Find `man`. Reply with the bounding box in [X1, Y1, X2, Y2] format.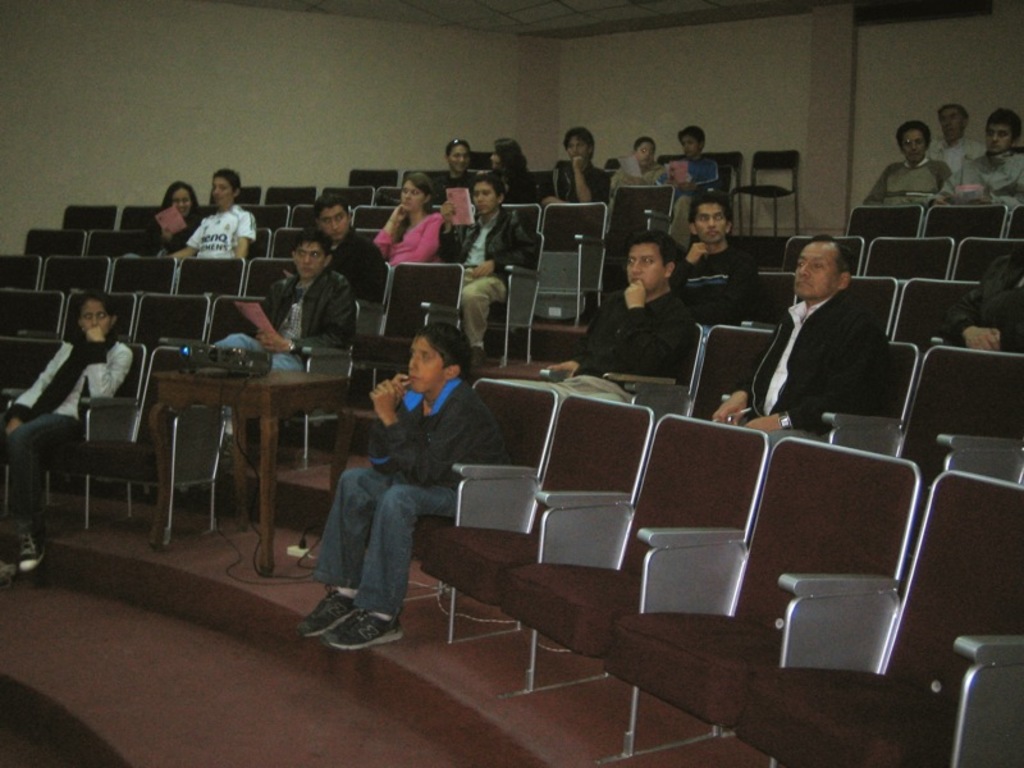
[914, 100, 987, 184].
